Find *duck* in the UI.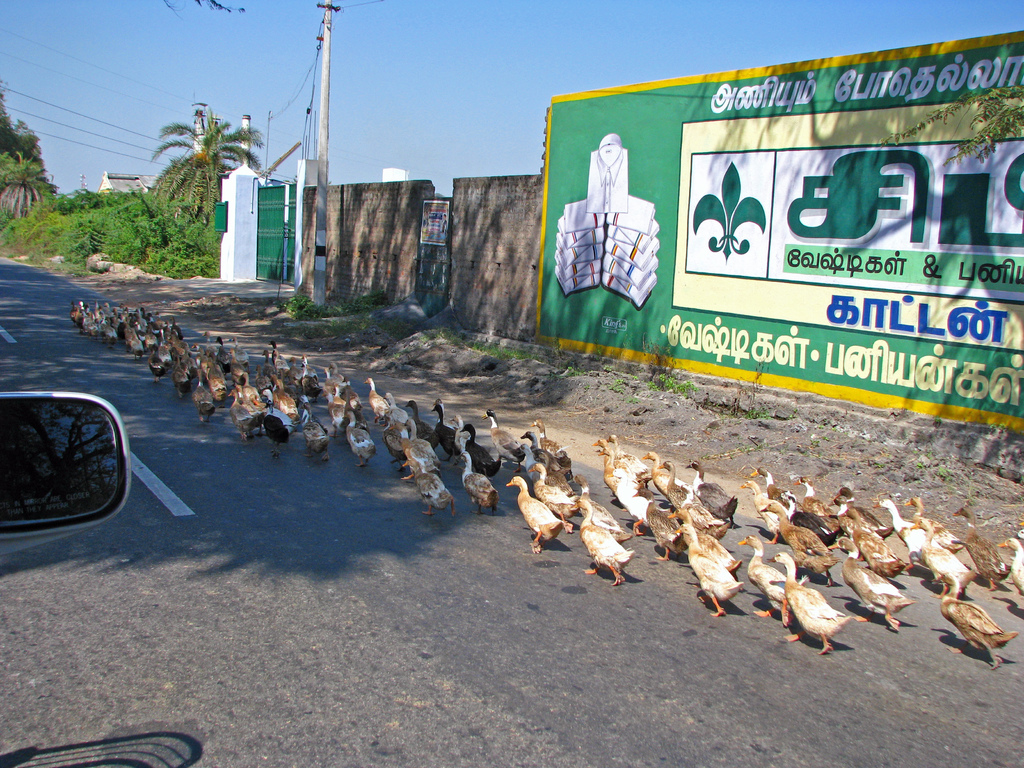
UI element at pyautogui.locateOnScreen(303, 410, 330, 458).
